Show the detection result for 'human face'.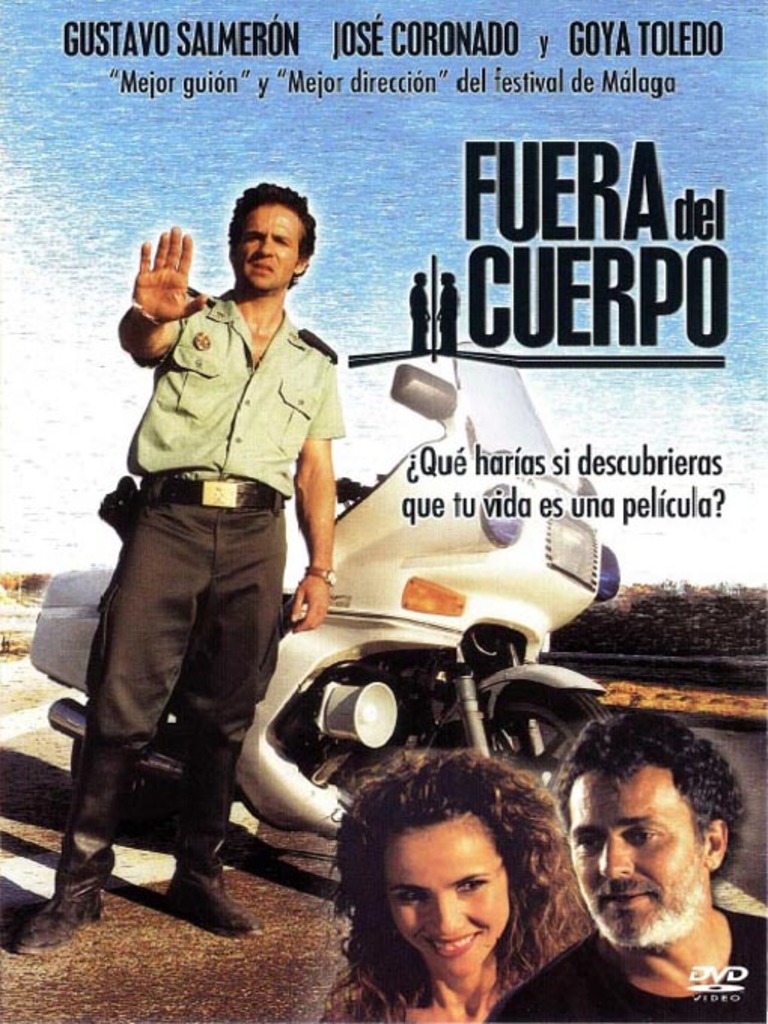
[left=378, top=819, right=501, bottom=979].
